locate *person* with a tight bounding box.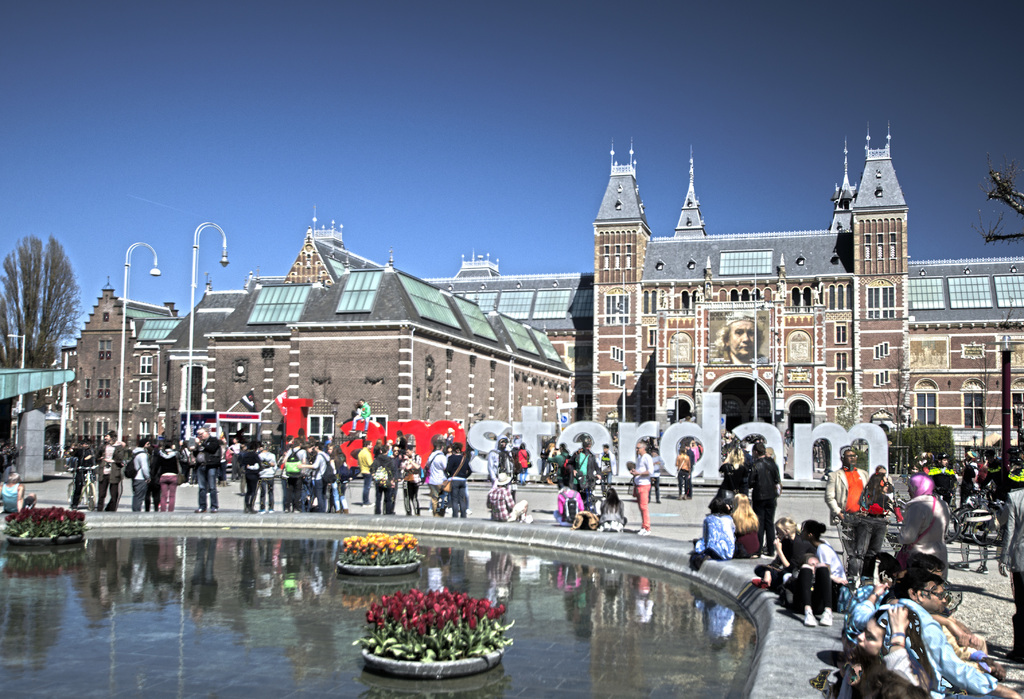
{"x1": 822, "y1": 445, "x2": 868, "y2": 556}.
